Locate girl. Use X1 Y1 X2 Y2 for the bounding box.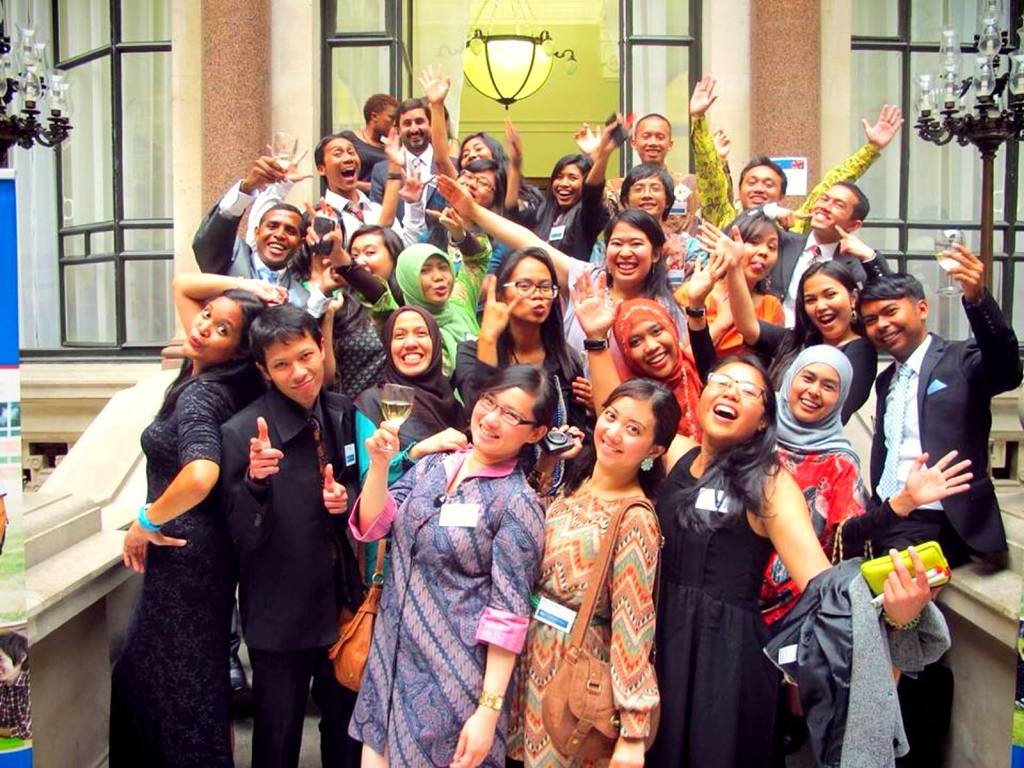
574 292 934 767.
